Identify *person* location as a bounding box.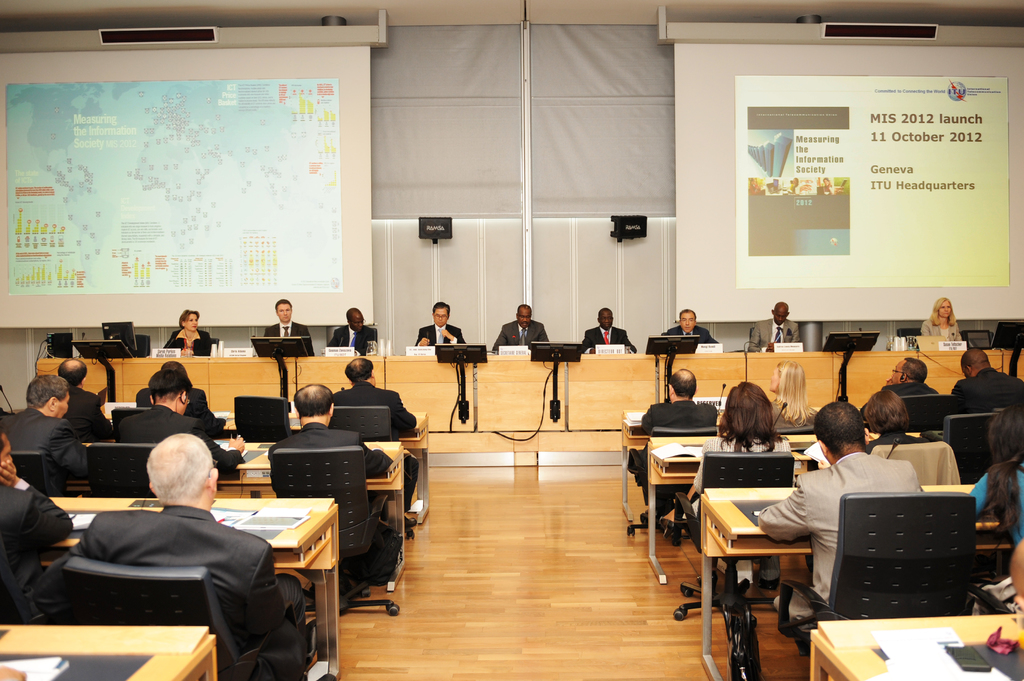
137:357:221:419.
